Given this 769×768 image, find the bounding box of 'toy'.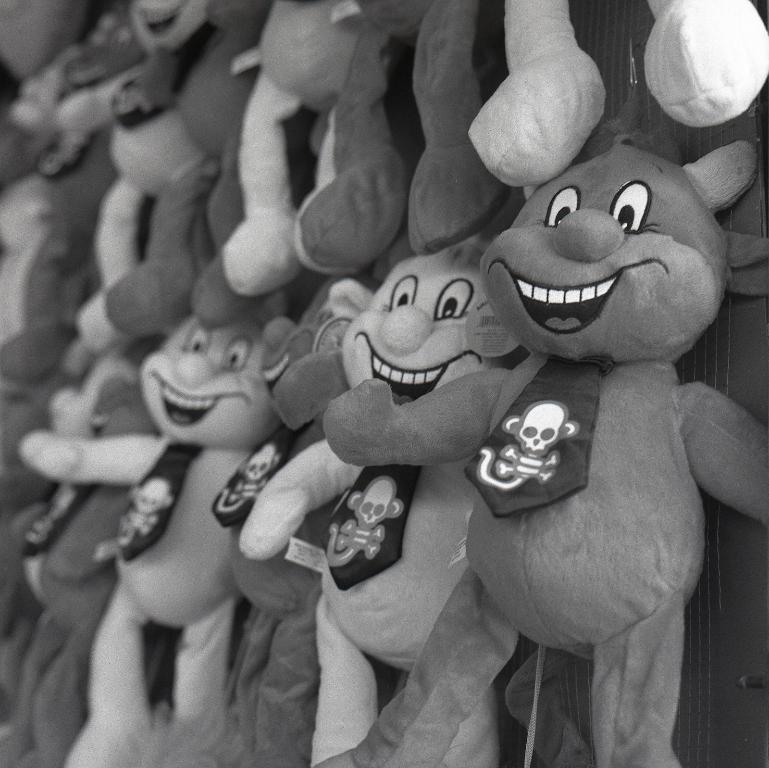
bbox=(223, 0, 340, 299).
